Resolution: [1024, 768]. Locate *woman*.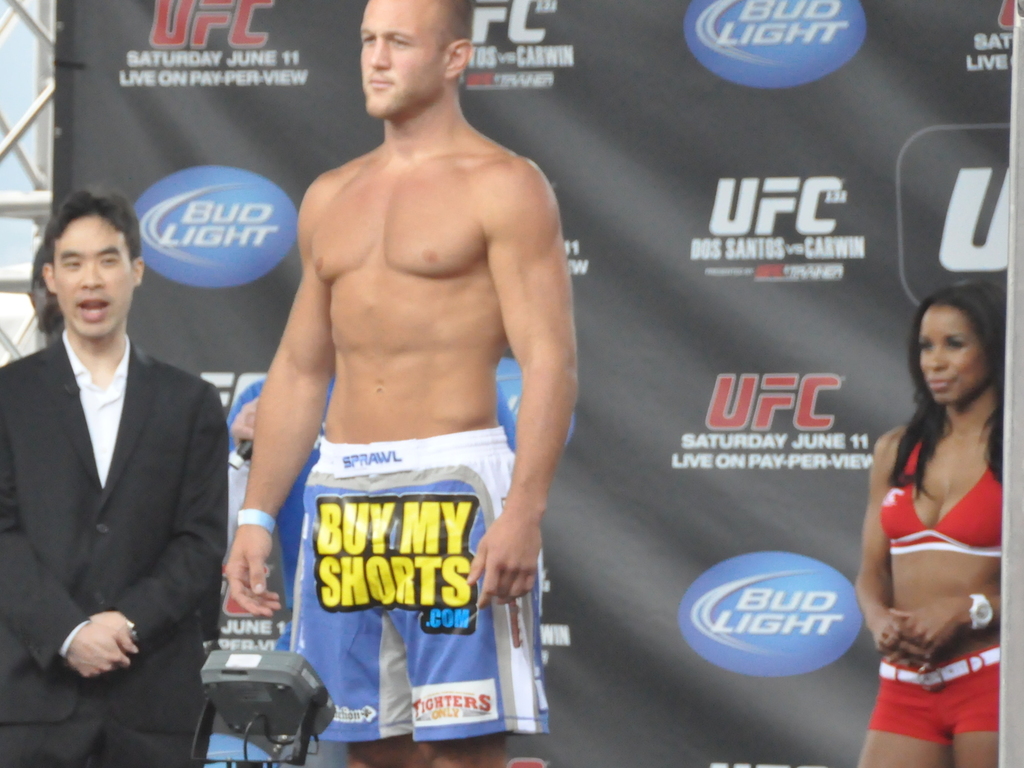
rect(827, 240, 1023, 751).
